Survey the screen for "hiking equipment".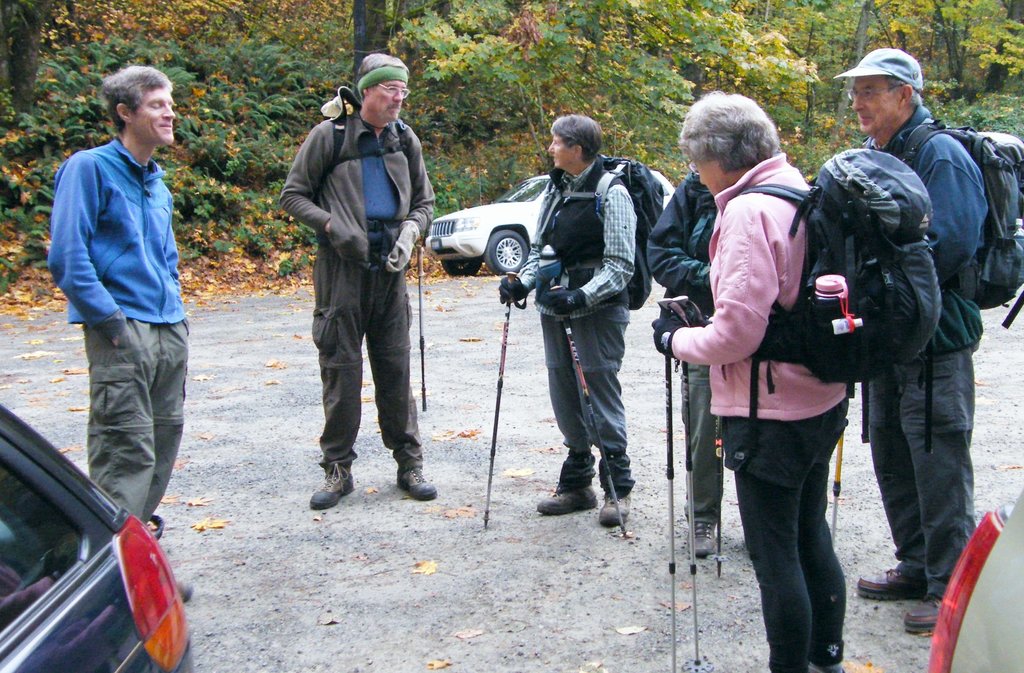
Survey found: {"x1": 650, "y1": 313, "x2": 682, "y2": 361}.
